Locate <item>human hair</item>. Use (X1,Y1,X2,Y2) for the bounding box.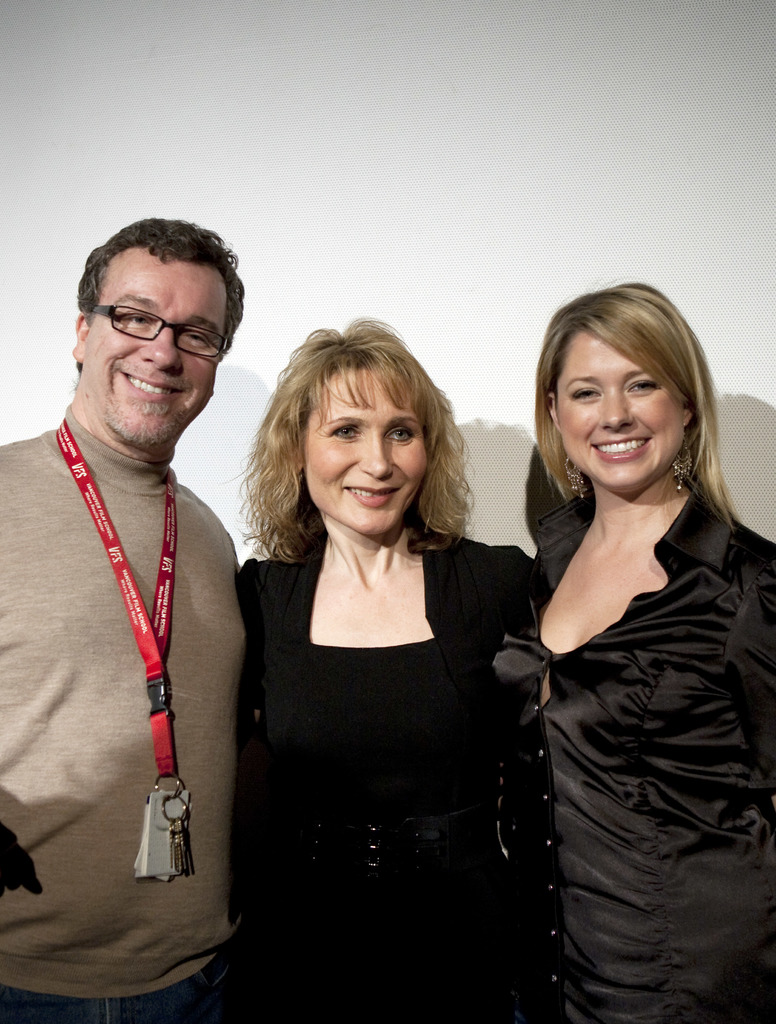
(64,214,247,399).
